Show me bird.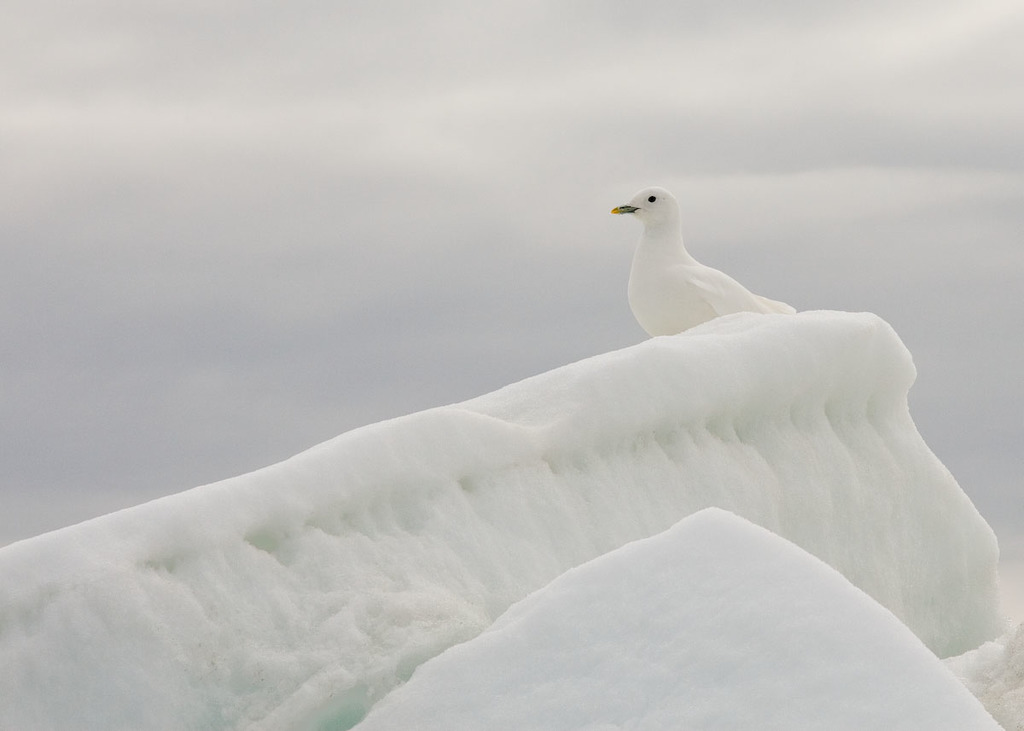
bird is here: bbox(608, 182, 816, 341).
